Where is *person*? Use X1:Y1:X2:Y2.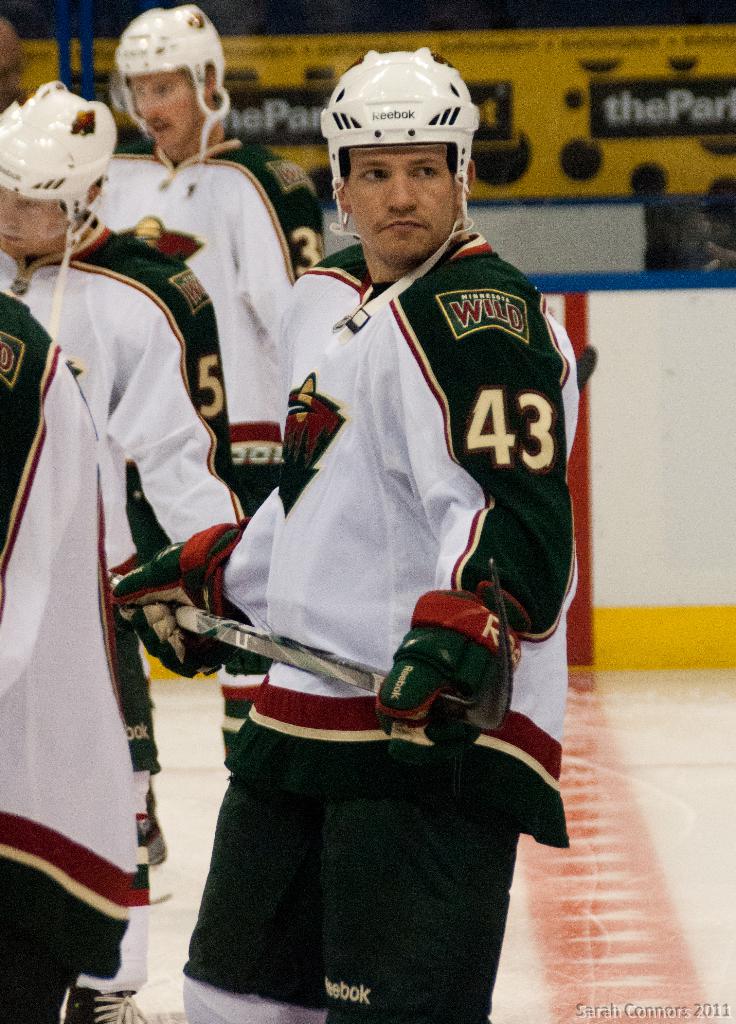
0:76:255:899.
